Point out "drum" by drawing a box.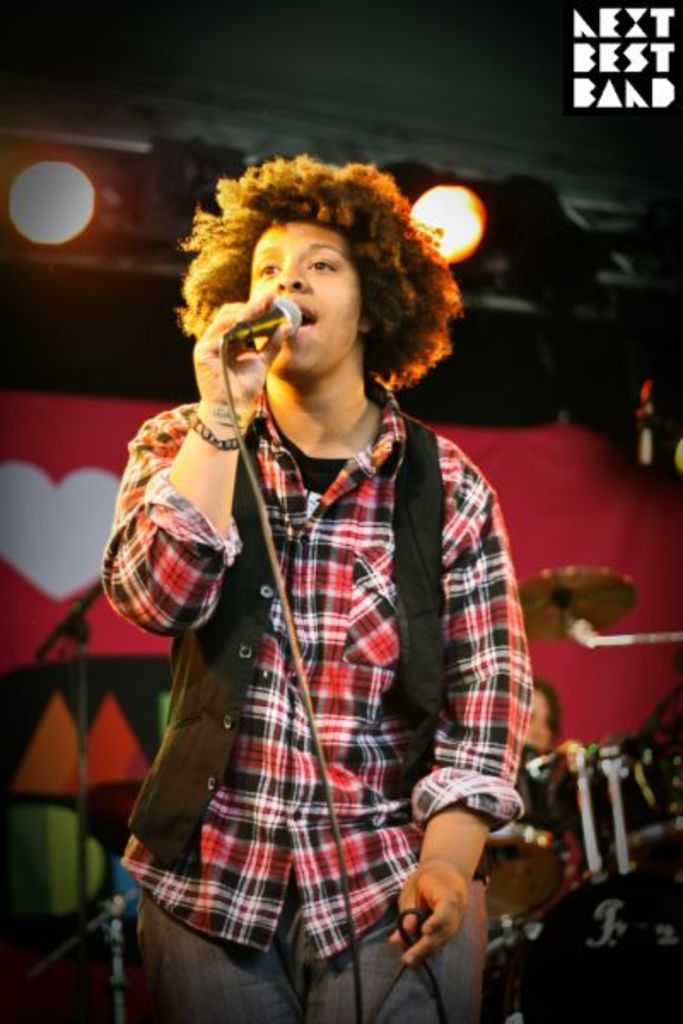
box(483, 824, 582, 939).
